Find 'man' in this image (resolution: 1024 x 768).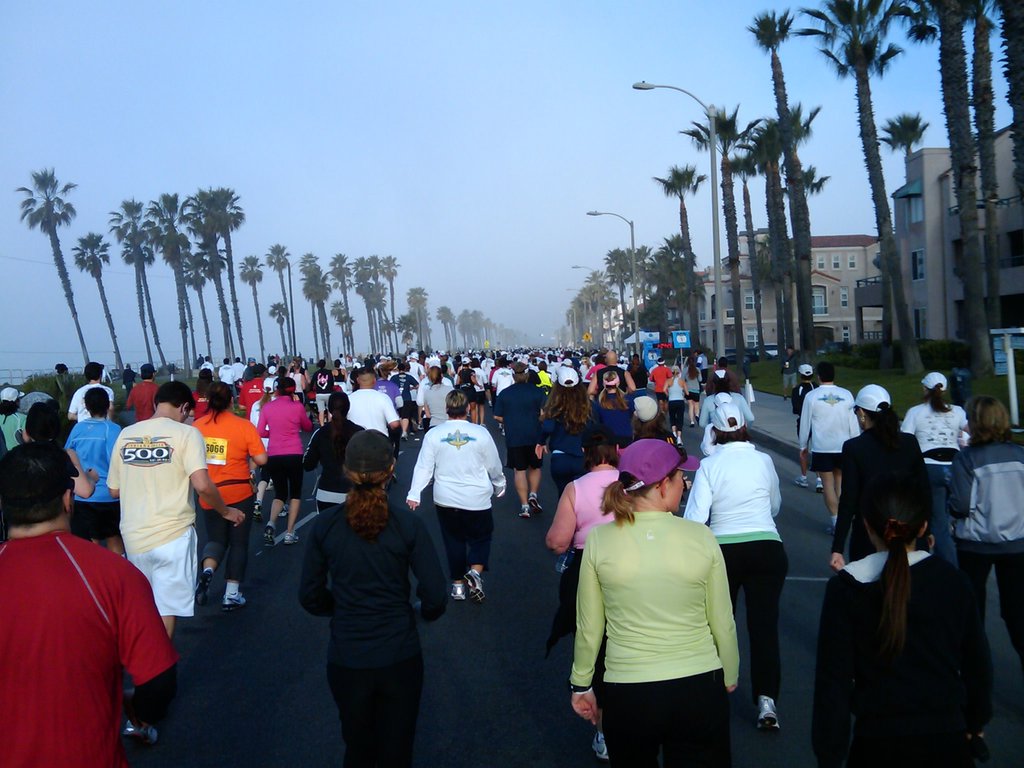
box=[65, 362, 113, 422].
